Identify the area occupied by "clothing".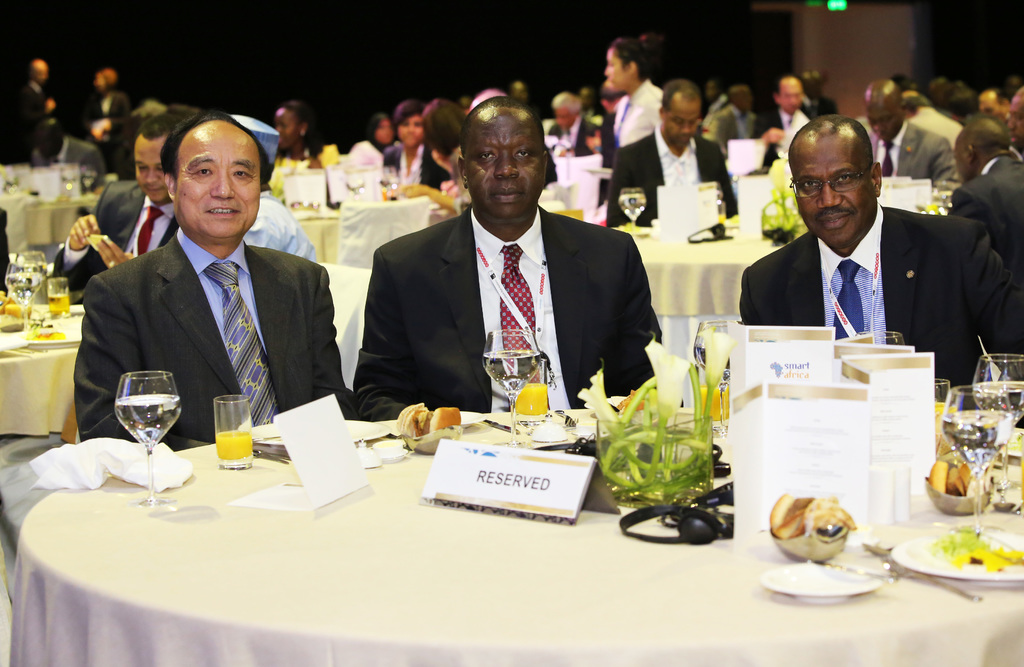
Area: locate(603, 128, 724, 224).
